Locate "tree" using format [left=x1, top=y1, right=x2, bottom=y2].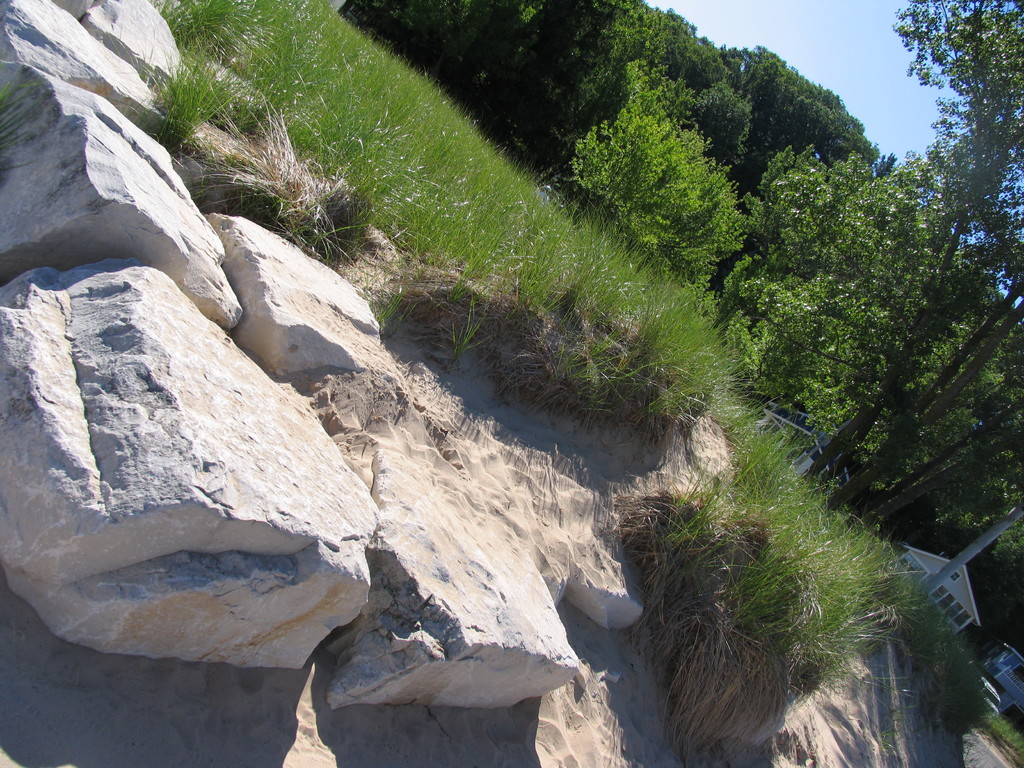
[left=788, top=0, right=1023, bottom=523].
